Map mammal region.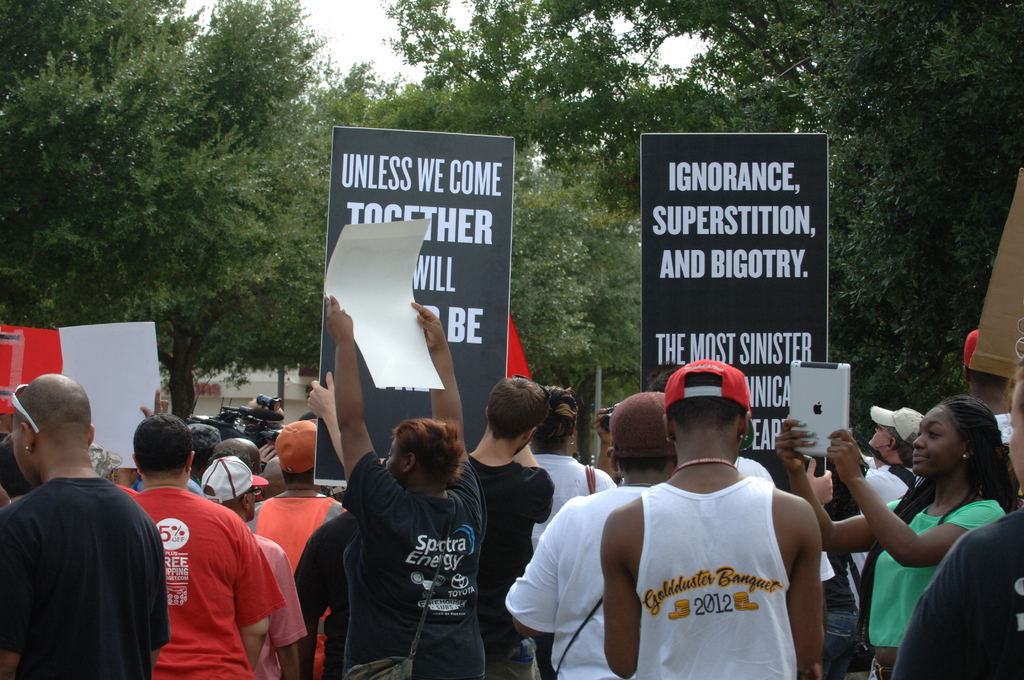
Mapped to 724:419:832:676.
